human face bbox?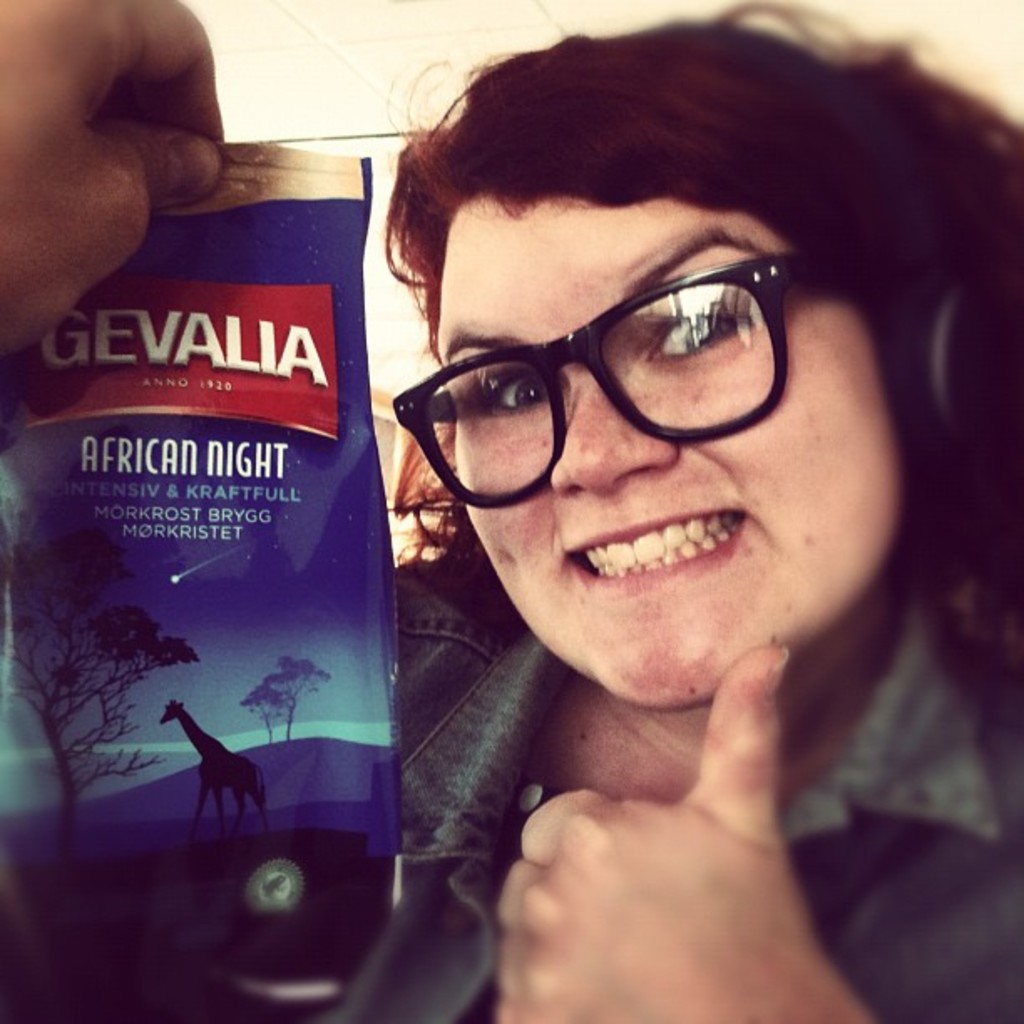
<box>415,191,904,701</box>
